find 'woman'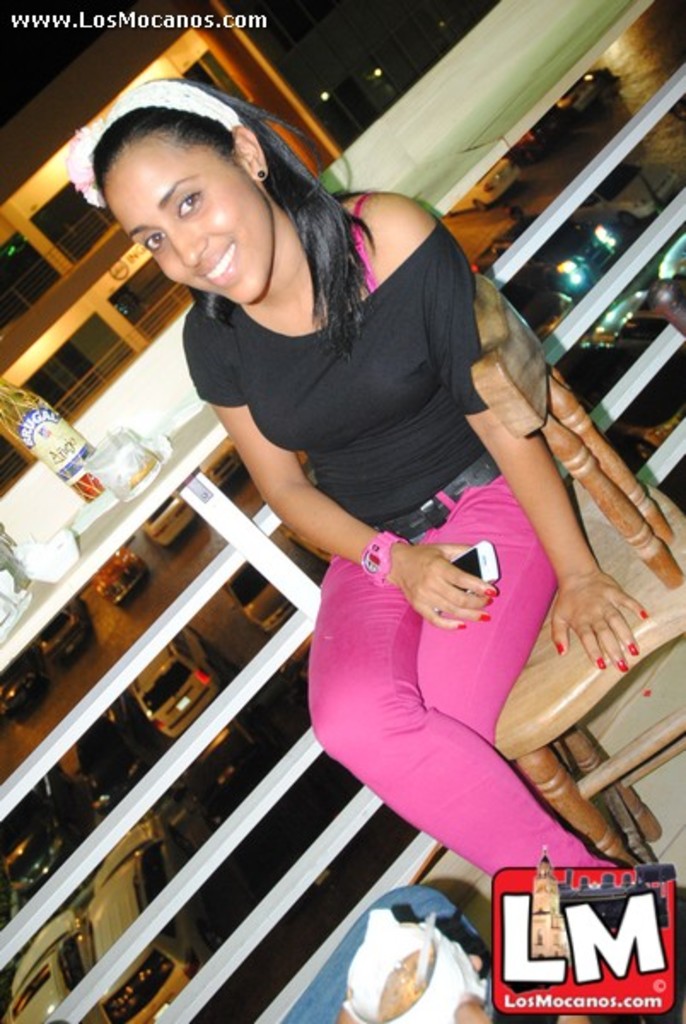
(113, 84, 621, 944)
